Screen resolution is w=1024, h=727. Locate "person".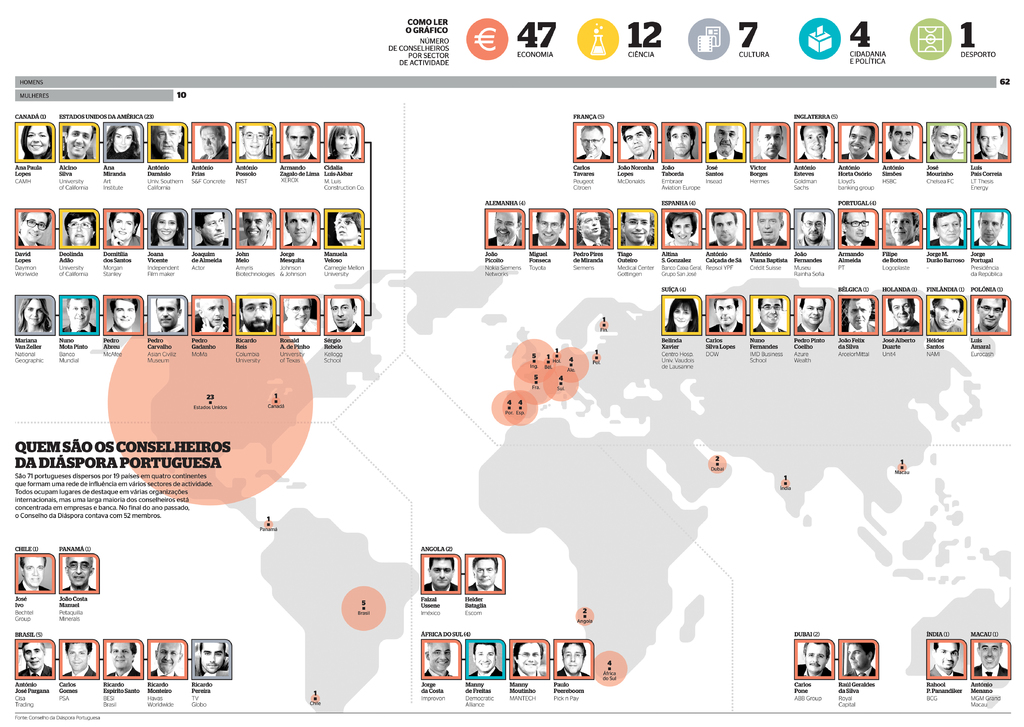
Rect(284, 126, 316, 163).
